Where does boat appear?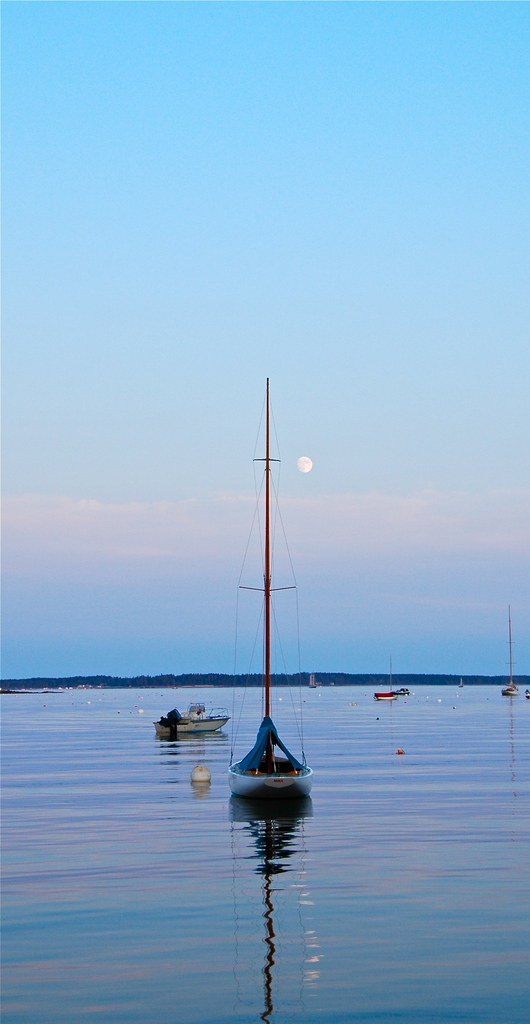
Appears at l=398, t=685, r=412, b=694.
